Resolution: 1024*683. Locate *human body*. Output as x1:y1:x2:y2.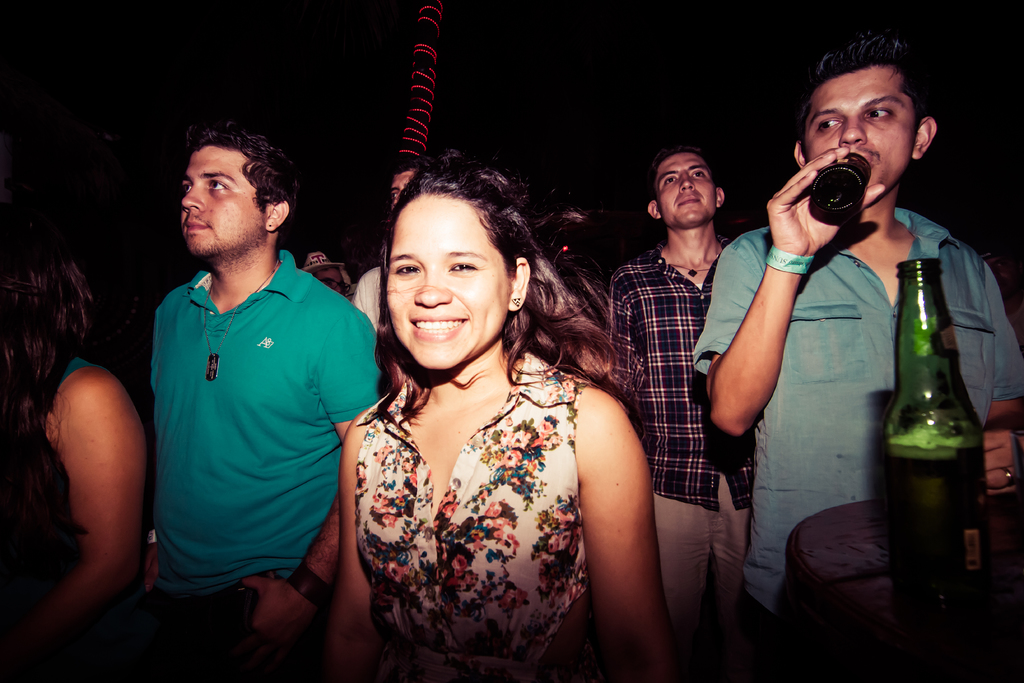
23:190:163:657.
